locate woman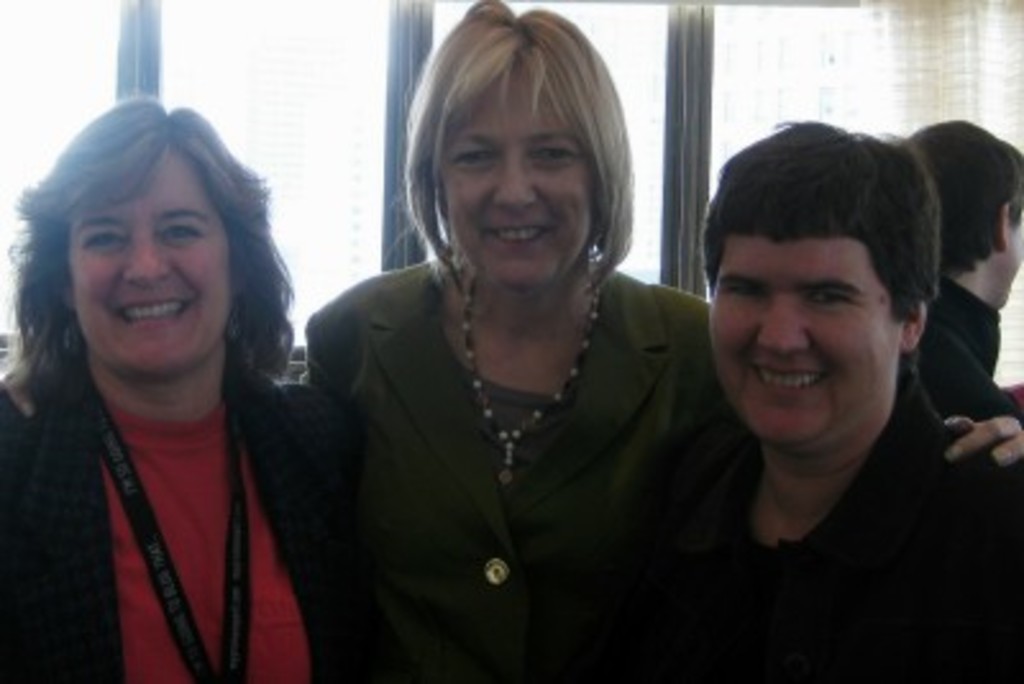
607, 110, 1019, 681
